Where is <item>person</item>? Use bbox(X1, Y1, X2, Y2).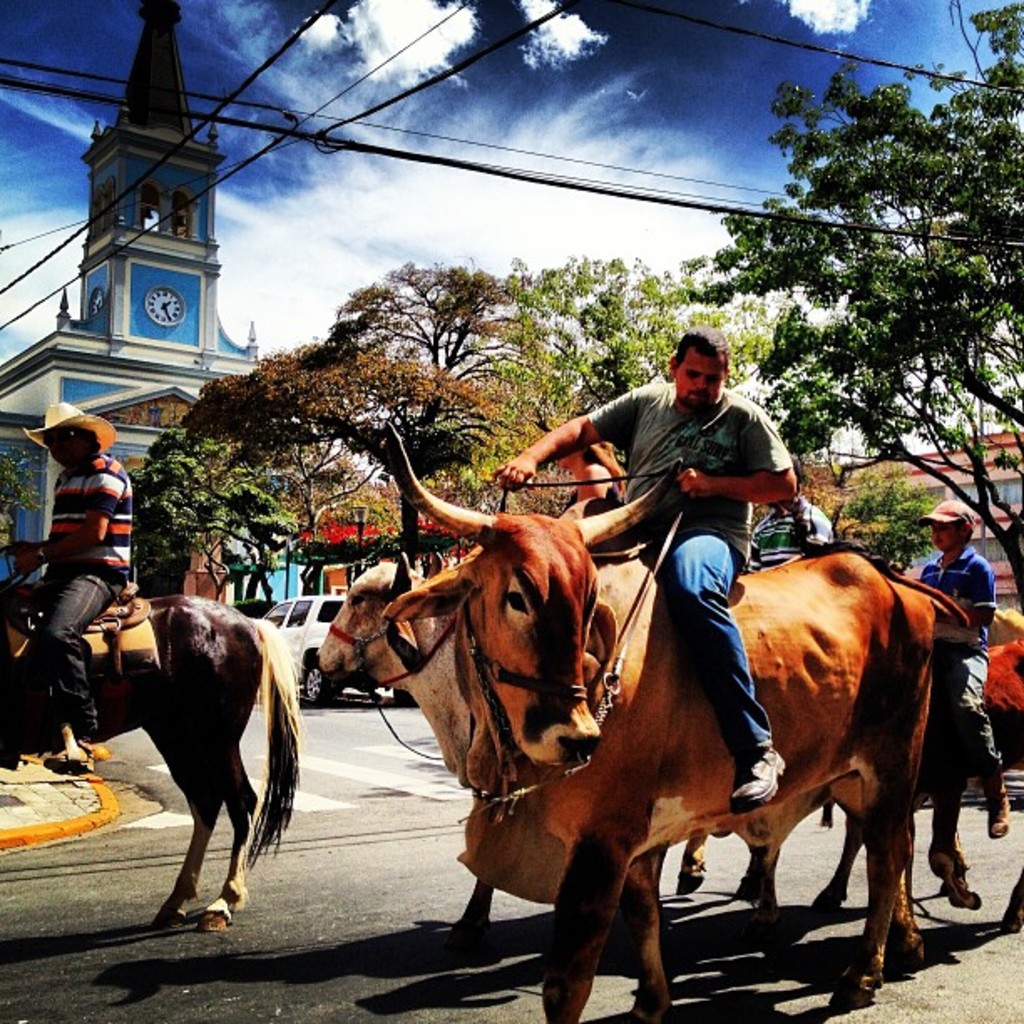
bbox(920, 505, 1007, 840).
